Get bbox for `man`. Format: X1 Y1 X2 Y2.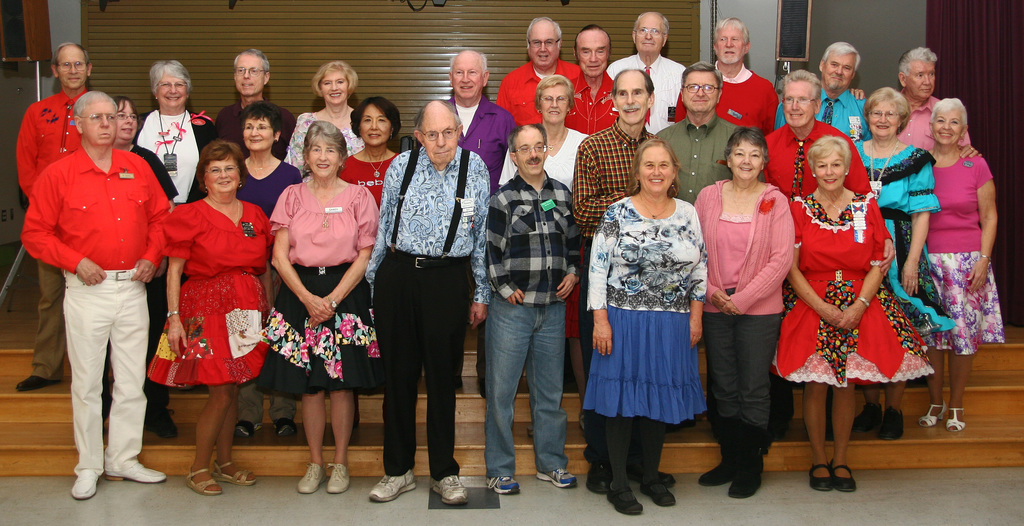
604 8 695 129.
